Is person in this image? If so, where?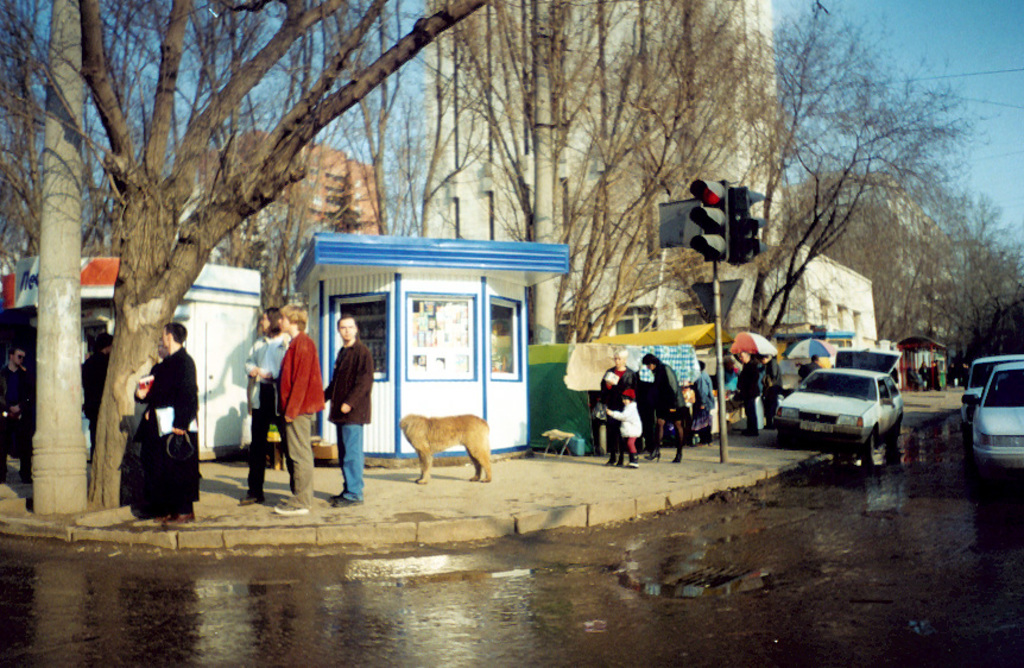
Yes, at (687,360,718,442).
